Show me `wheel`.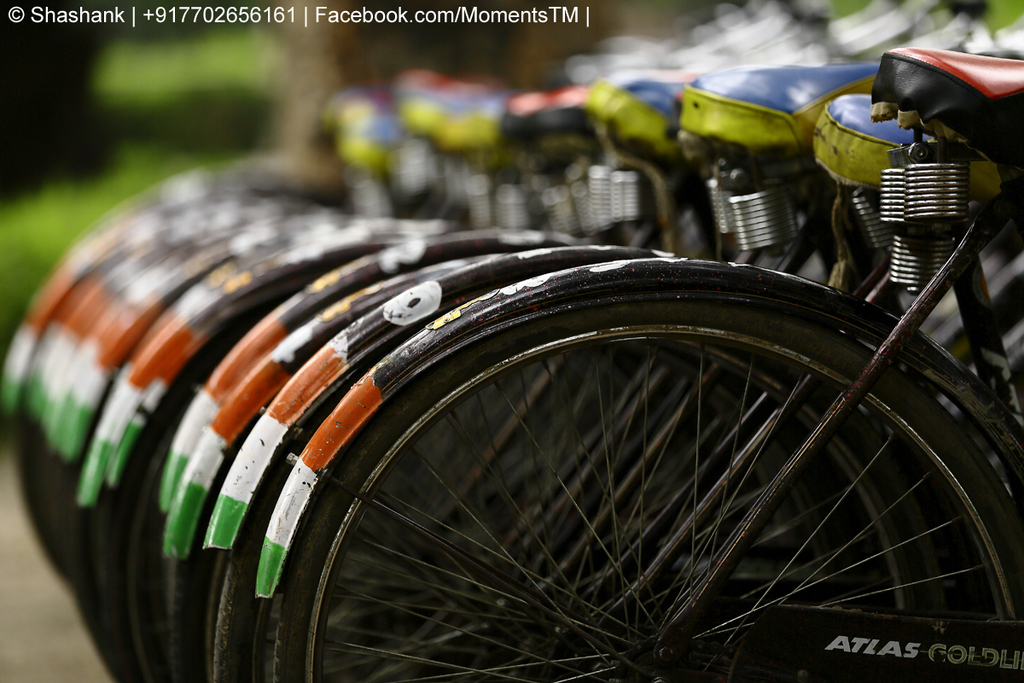
`wheel` is here: bbox(212, 538, 929, 682).
